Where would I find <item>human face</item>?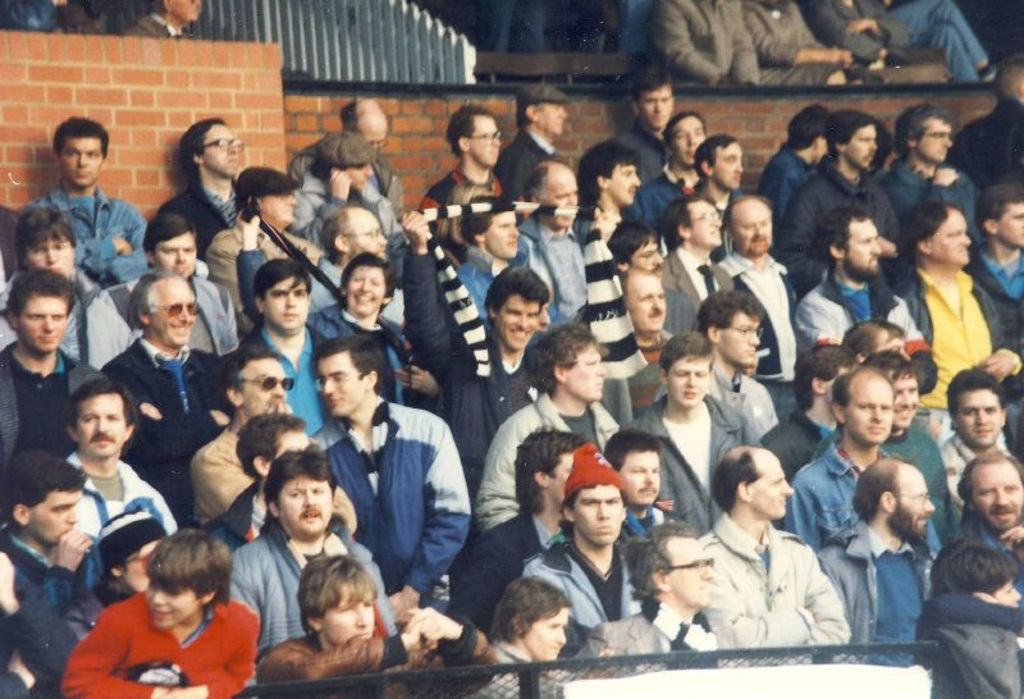
At 349, 95, 388, 160.
